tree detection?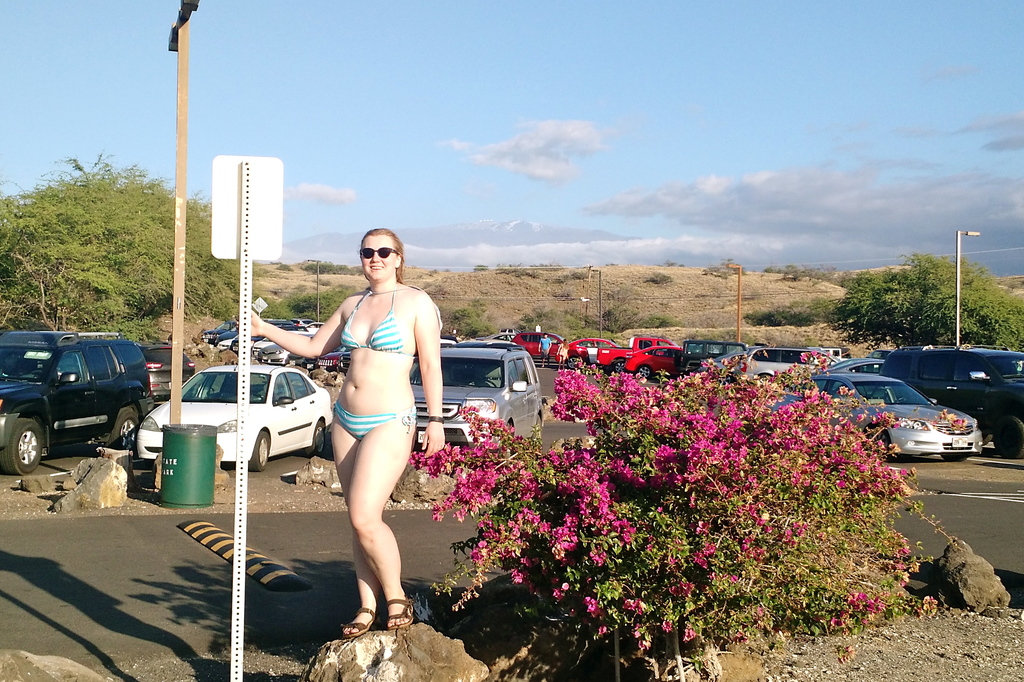
BBox(447, 297, 497, 340)
